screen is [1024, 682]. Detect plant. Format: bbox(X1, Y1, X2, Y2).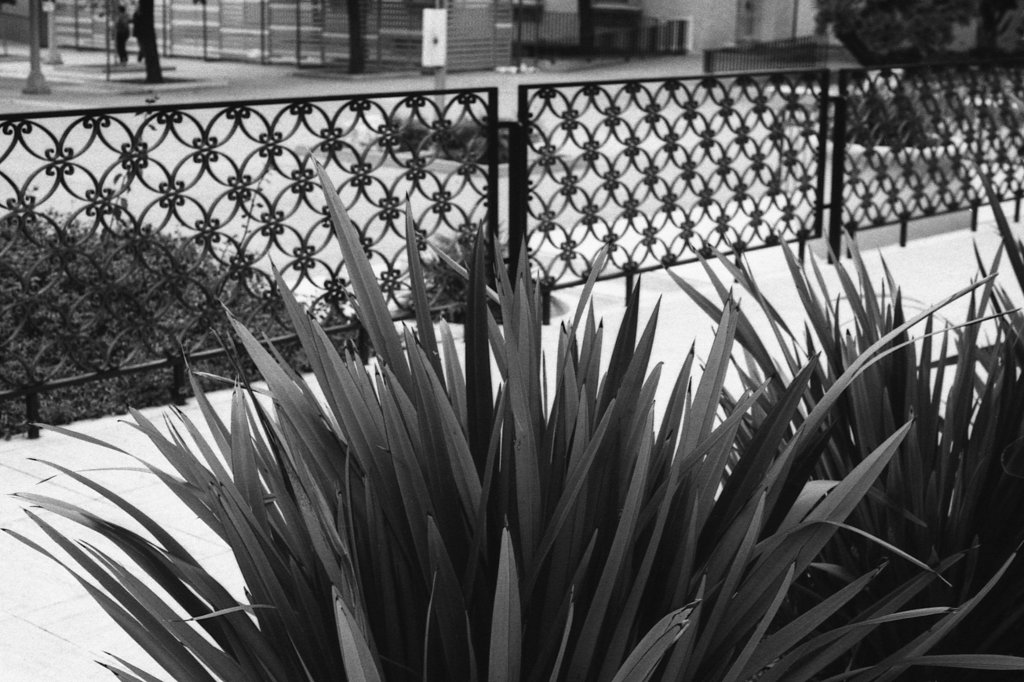
bbox(372, 94, 529, 157).
